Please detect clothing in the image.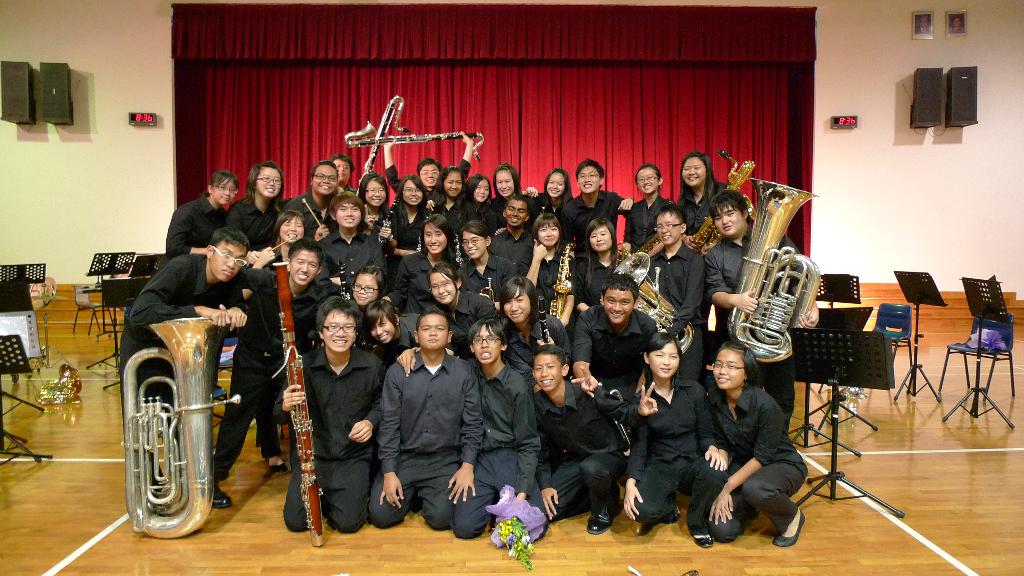
locate(234, 195, 279, 250).
